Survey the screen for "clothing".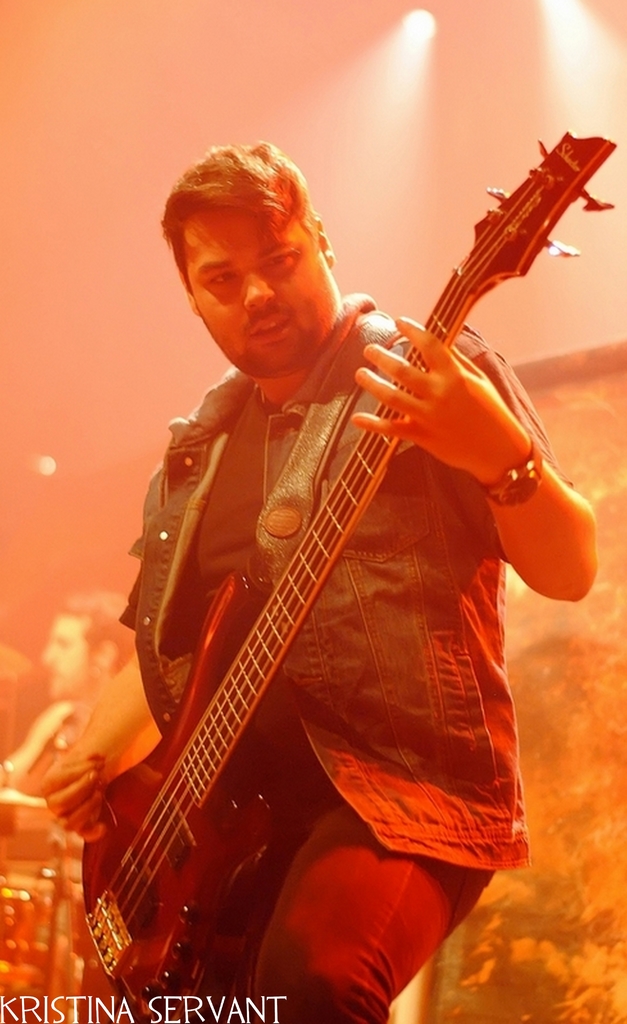
Survey found: bbox=[14, 717, 158, 794].
